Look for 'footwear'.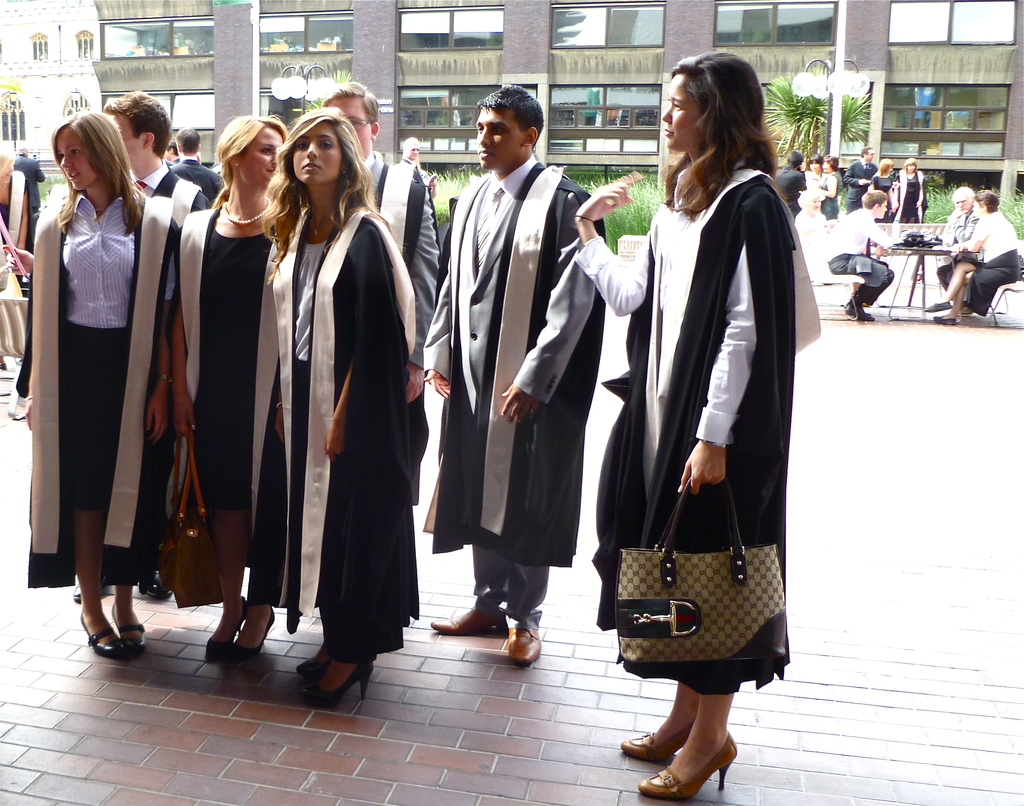
Found: bbox=(930, 315, 957, 330).
